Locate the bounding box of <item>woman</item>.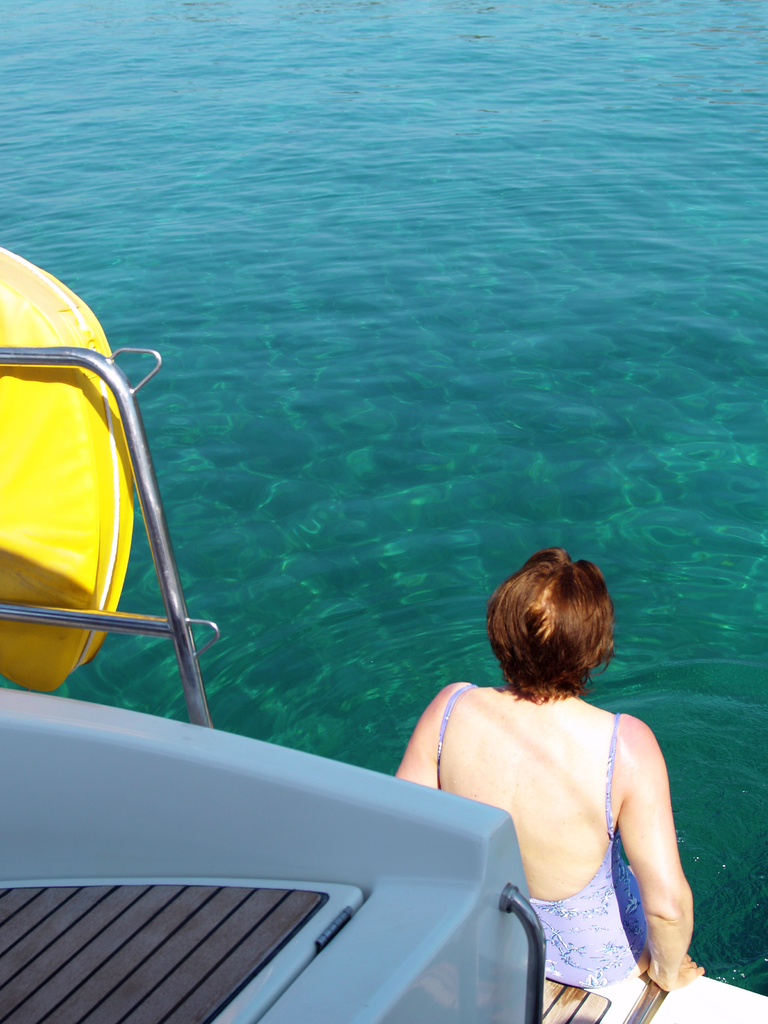
Bounding box: (397, 532, 703, 999).
